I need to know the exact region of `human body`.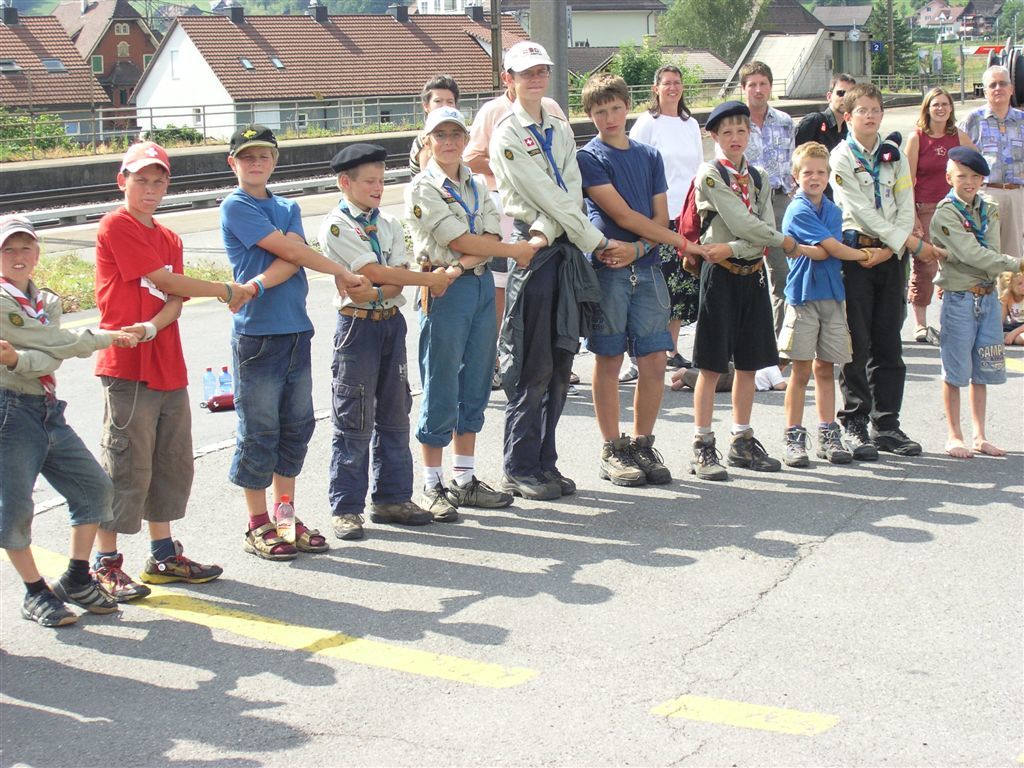
Region: detection(485, 41, 620, 505).
